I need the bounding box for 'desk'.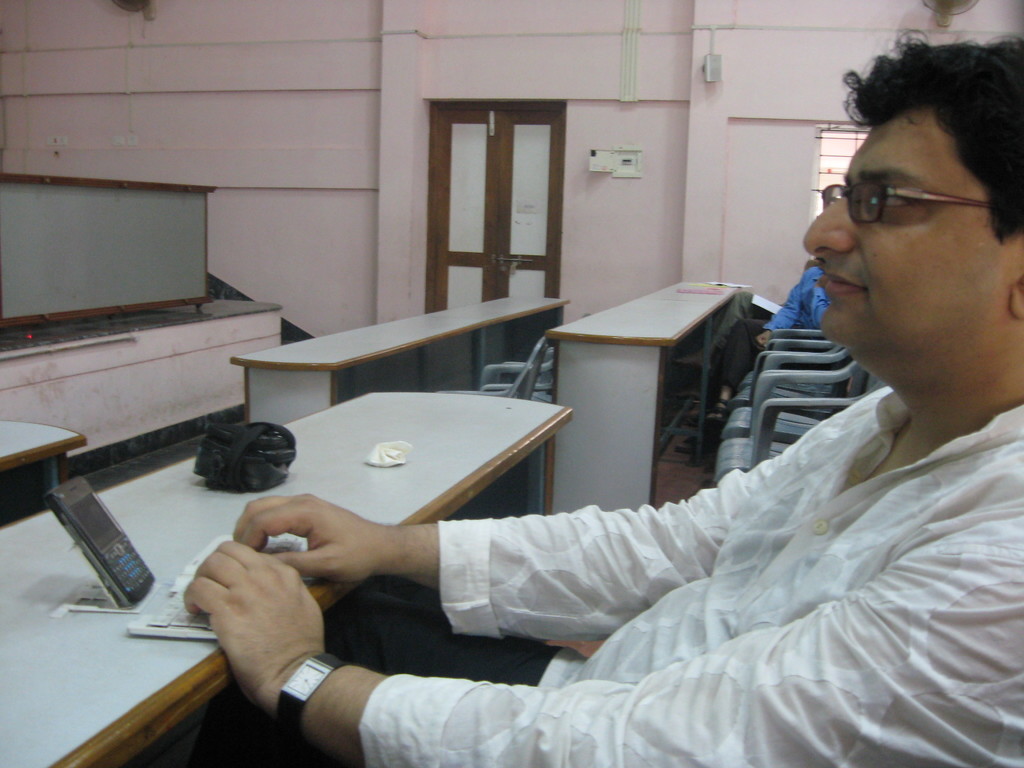
Here it is: {"left": 541, "top": 280, "right": 747, "bottom": 518}.
